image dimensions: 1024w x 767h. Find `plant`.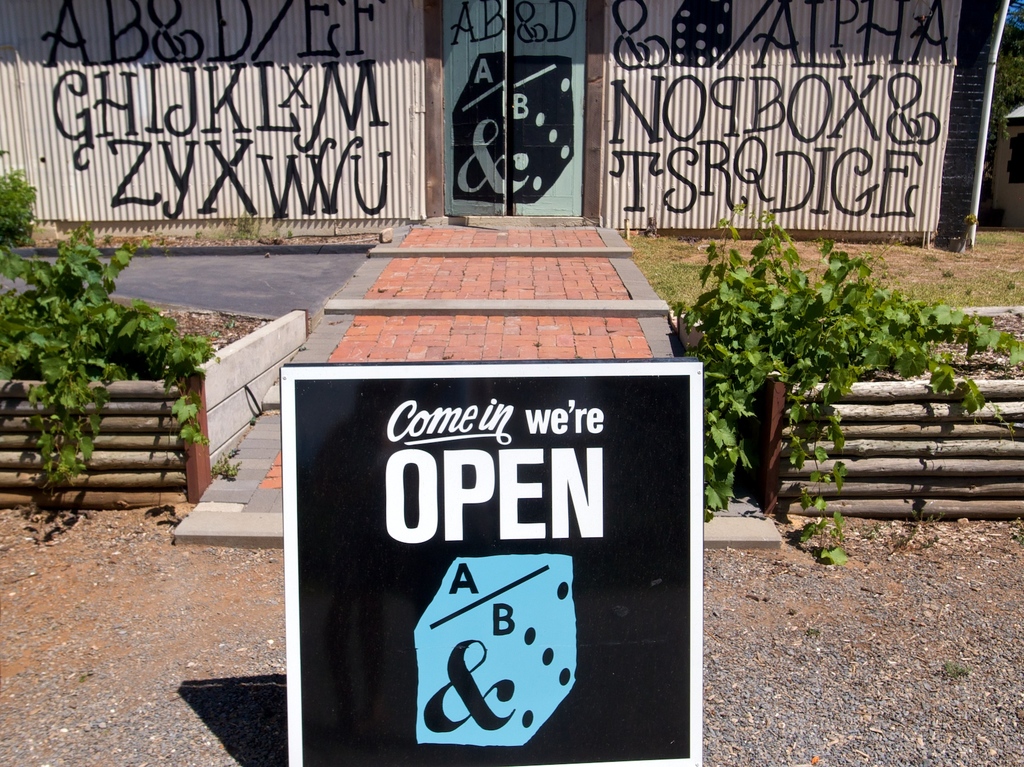
0,160,38,204.
